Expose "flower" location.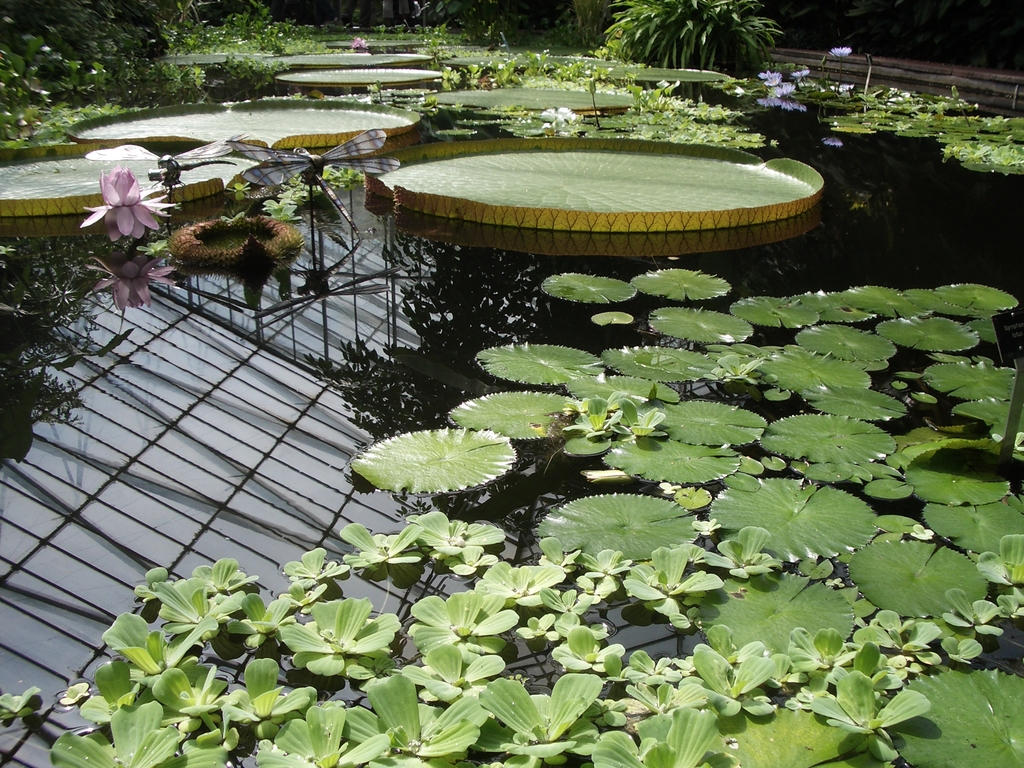
Exposed at box=[789, 68, 810, 76].
